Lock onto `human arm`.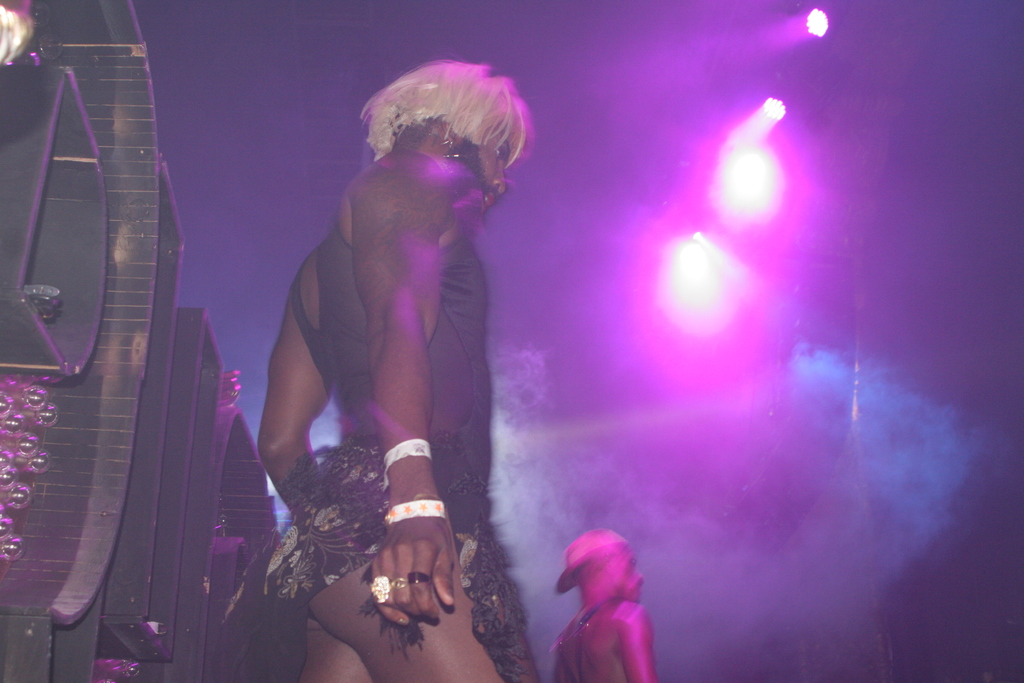
Locked: box(554, 646, 575, 682).
